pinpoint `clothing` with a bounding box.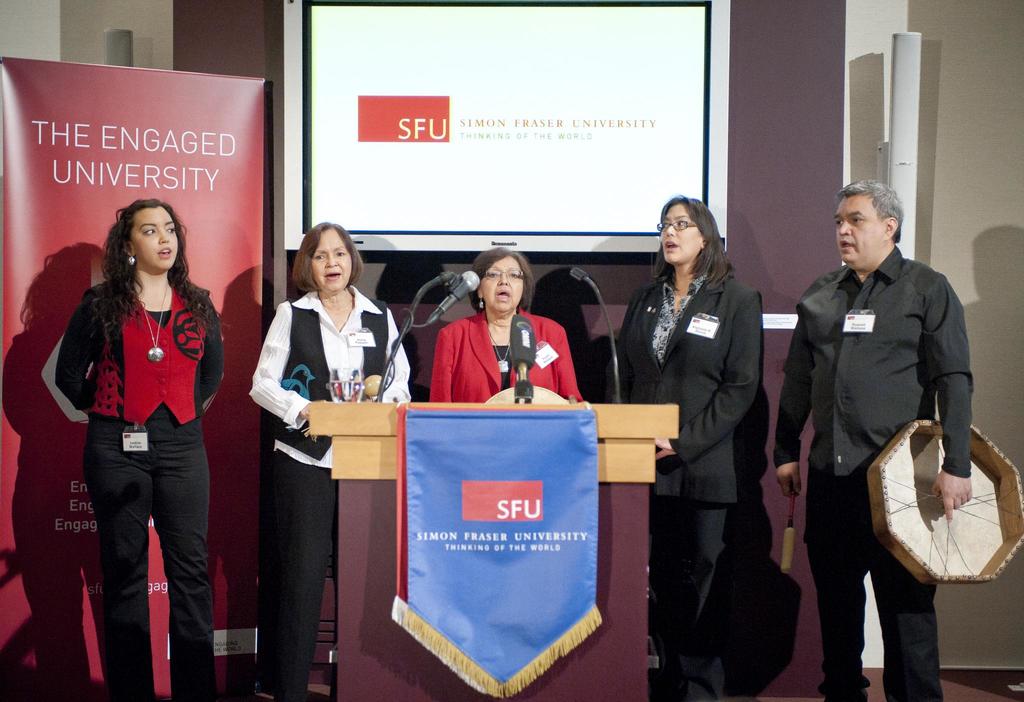
(left=769, top=240, right=979, bottom=701).
